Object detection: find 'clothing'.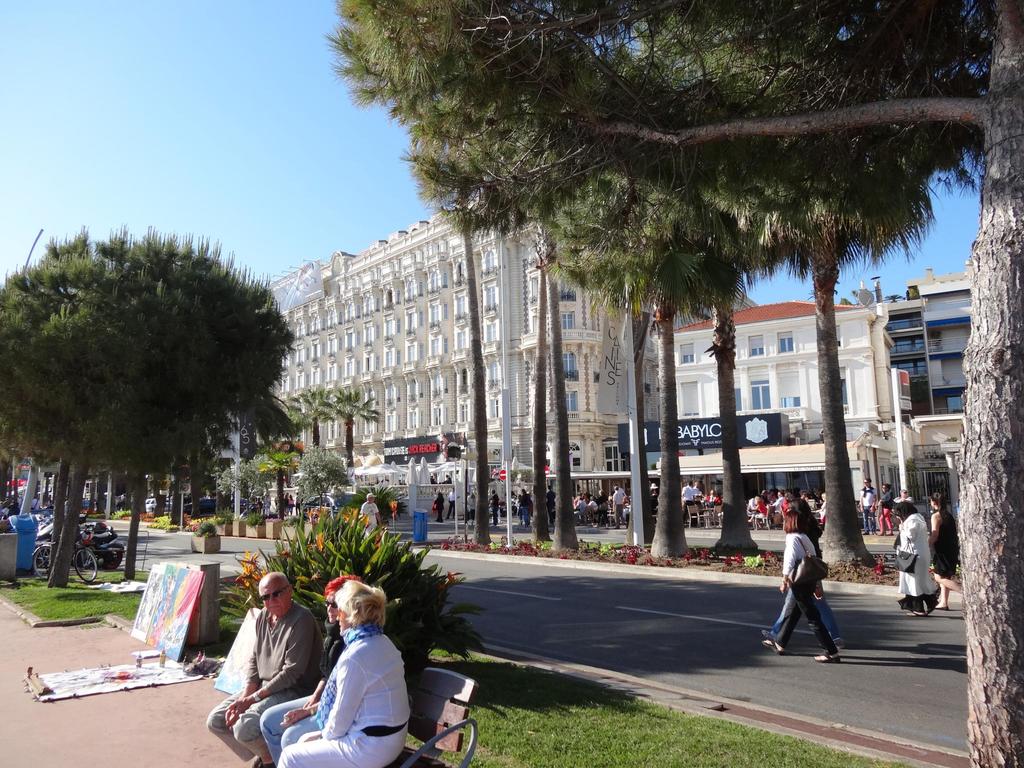
{"x1": 296, "y1": 495, "x2": 301, "y2": 511}.
